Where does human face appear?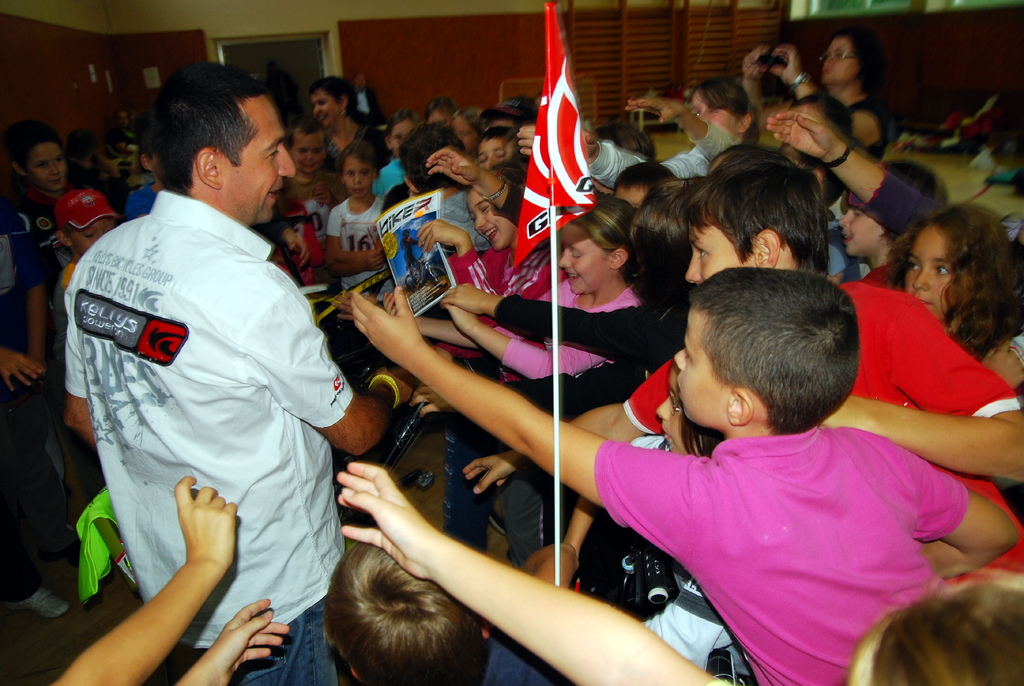
Appears at box=[689, 92, 729, 130].
